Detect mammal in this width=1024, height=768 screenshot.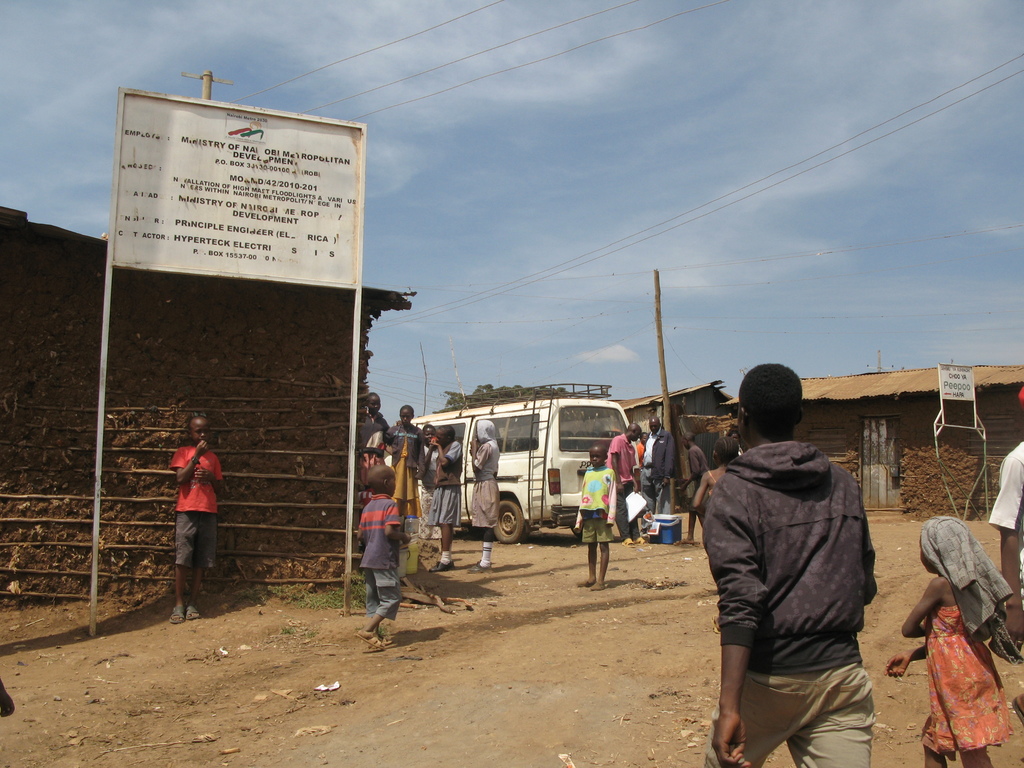
Detection: [x1=732, y1=426, x2=740, y2=438].
